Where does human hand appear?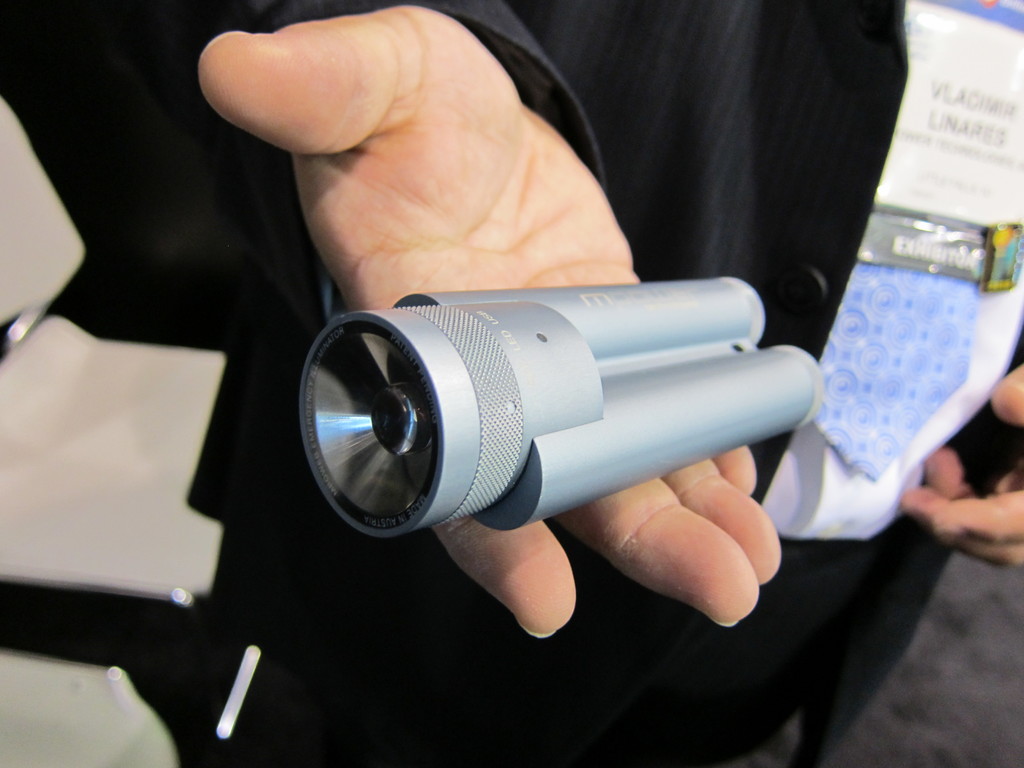
Appears at <region>193, 1, 781, 628</region>.
